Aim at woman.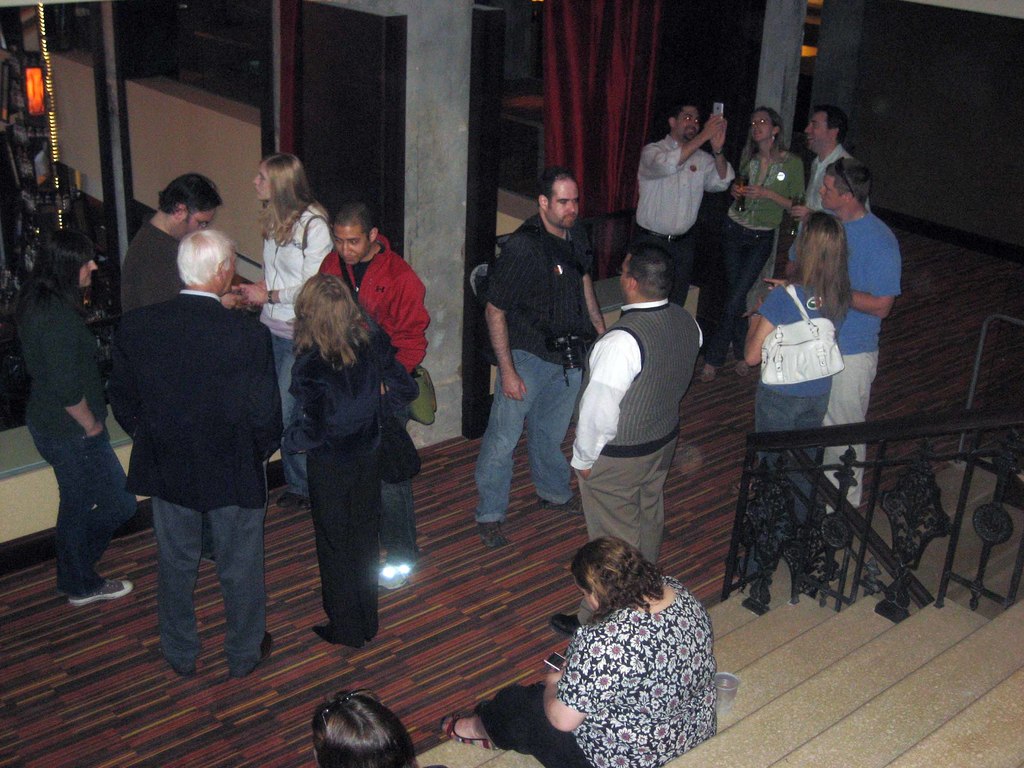
Aimed at 243,156,333,507.
